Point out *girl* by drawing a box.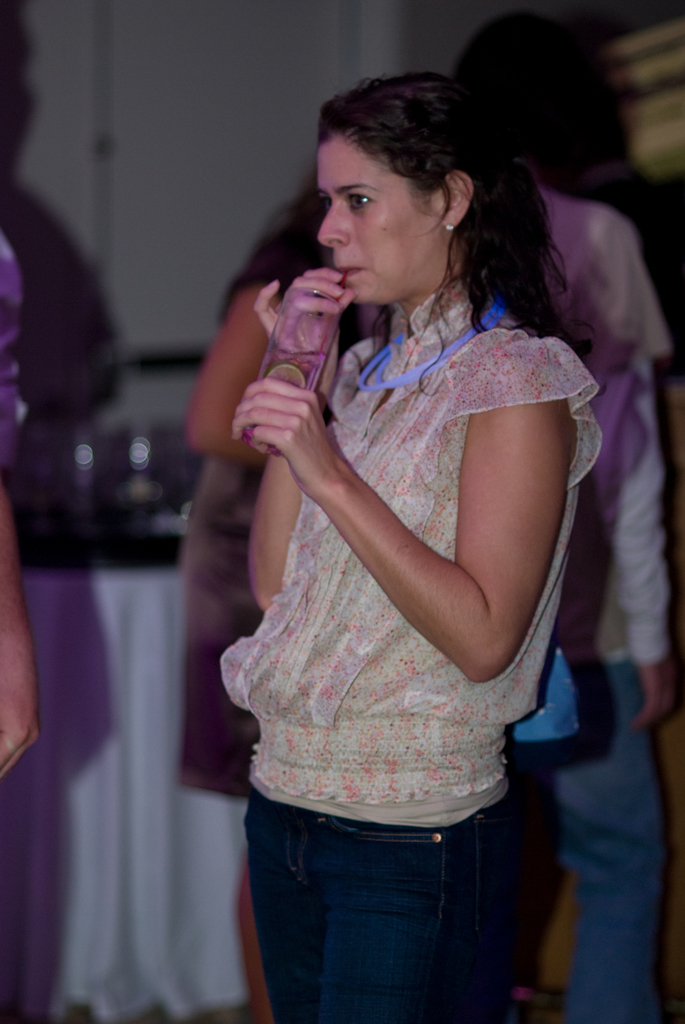
region(216, 63, 607, 1021).
